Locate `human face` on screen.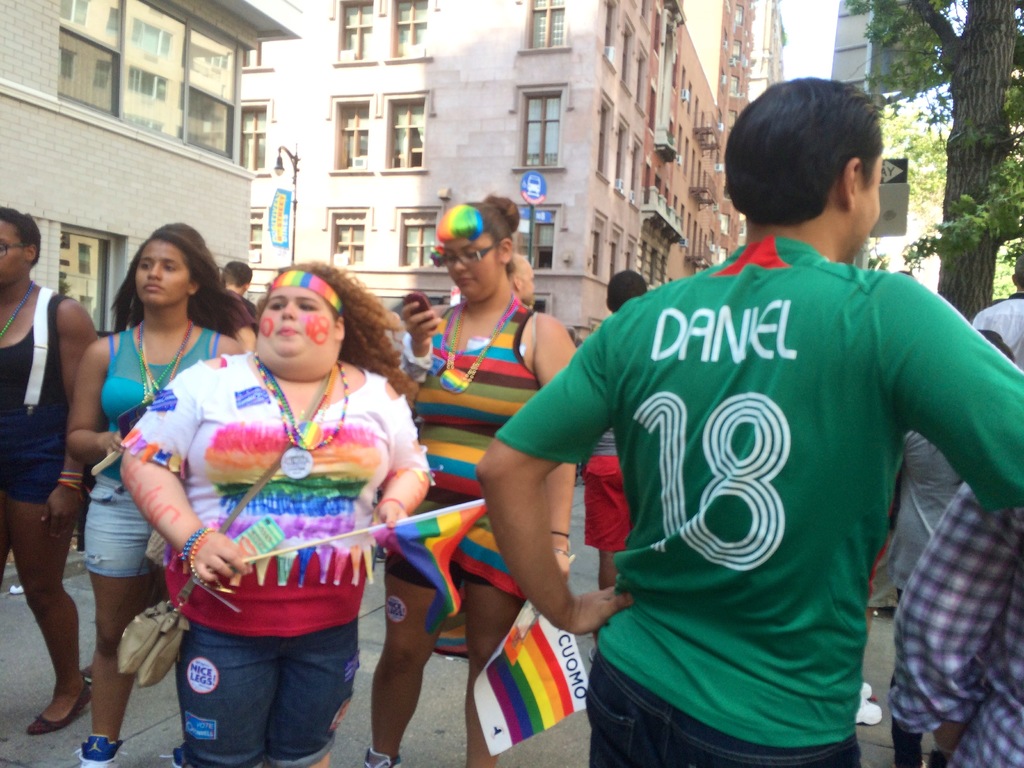
On screen at box(134, 241, 188, 303).
